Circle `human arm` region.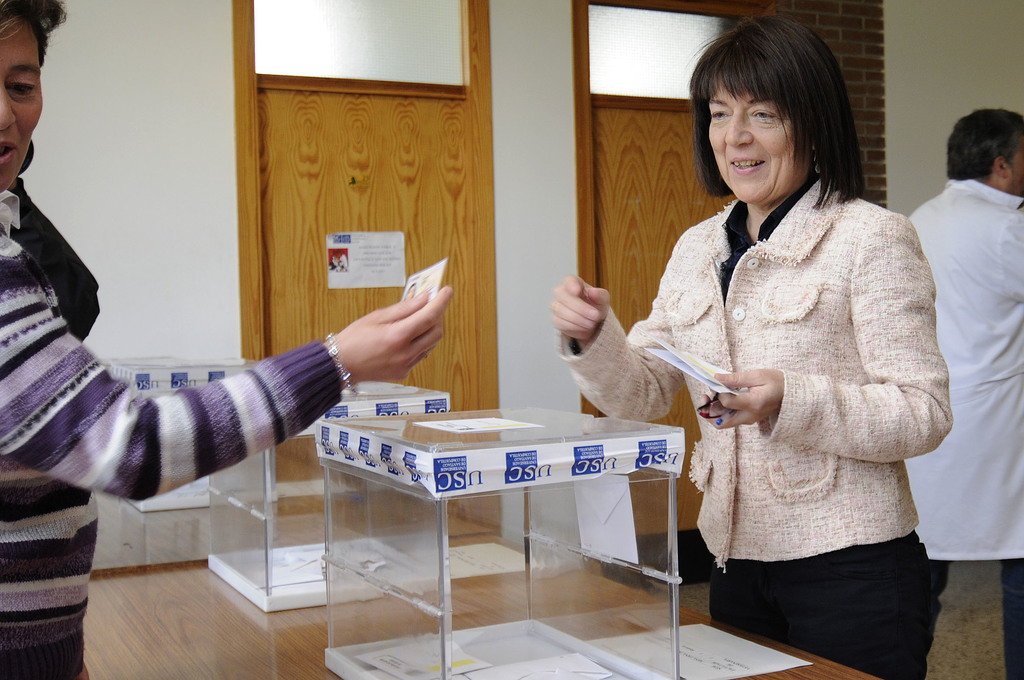
Region: detection(5, 284, 445, 526).
